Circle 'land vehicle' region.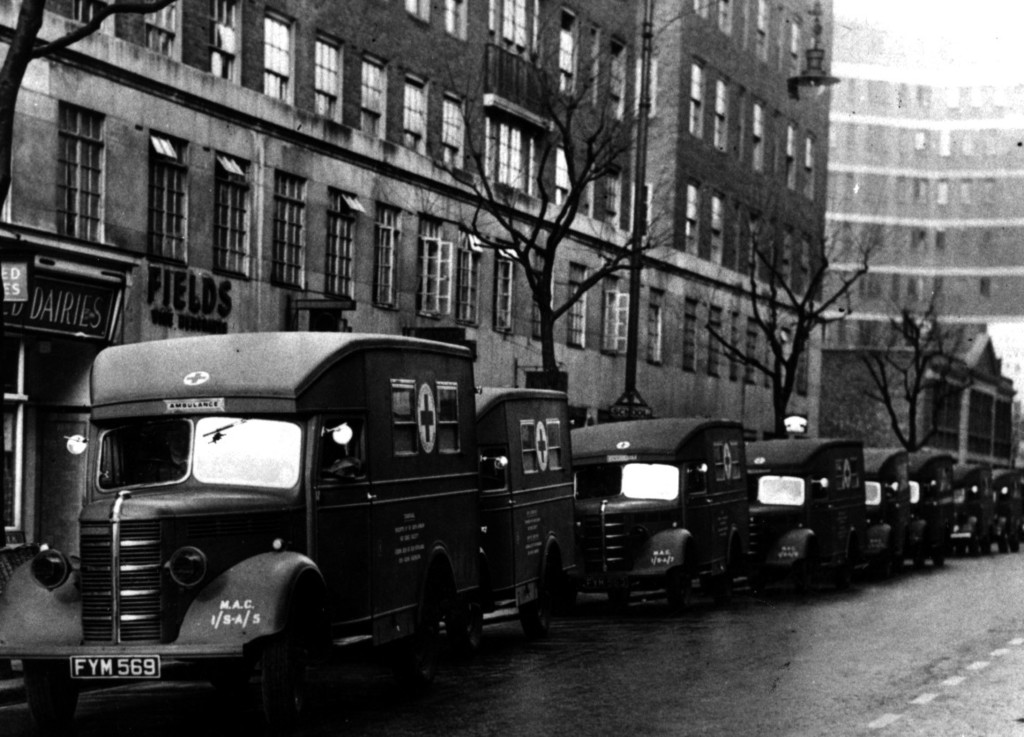
Region: BBox(906, 446, 955, 562).
